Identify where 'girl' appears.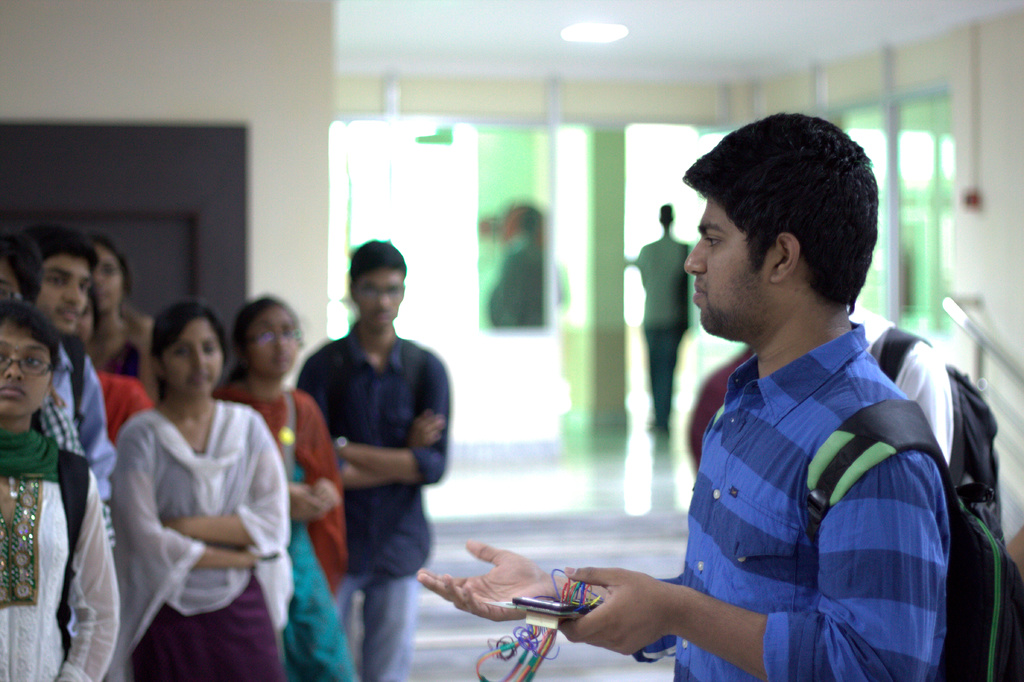
Appears at 1 296 120 681.
